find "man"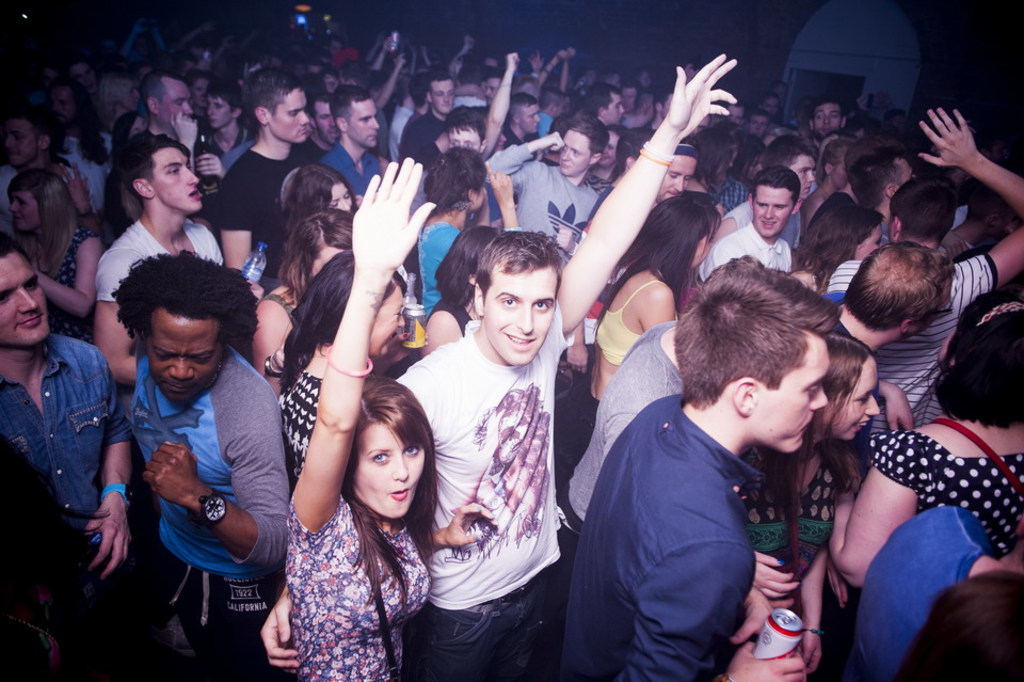
[left=92, top=139, right=230, bottom=388]
